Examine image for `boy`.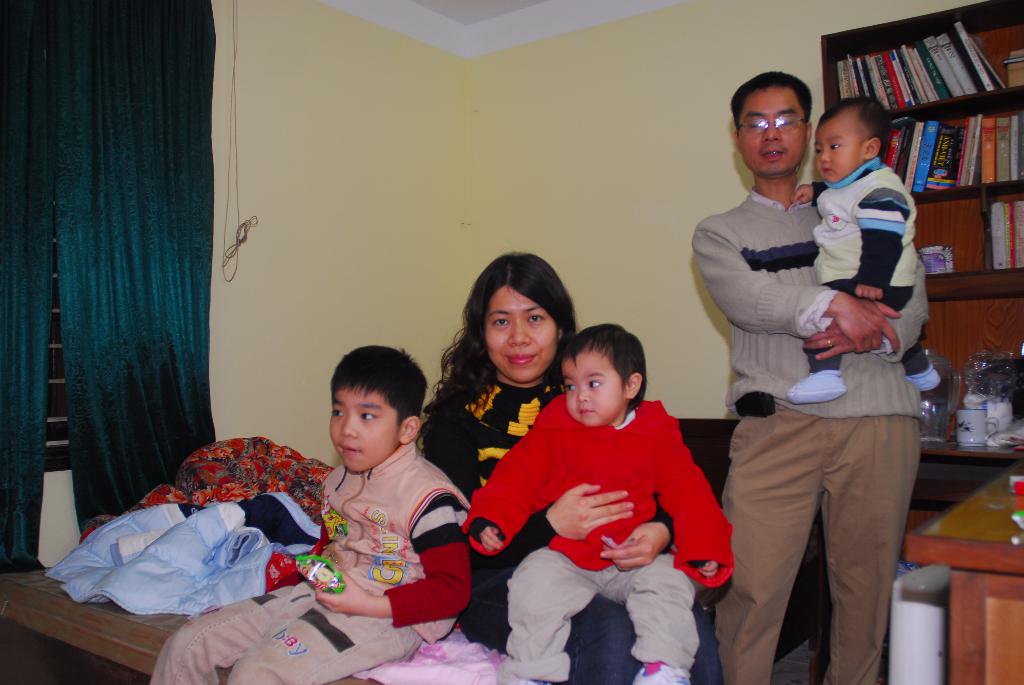
Examination result: (148,345,472,684).
